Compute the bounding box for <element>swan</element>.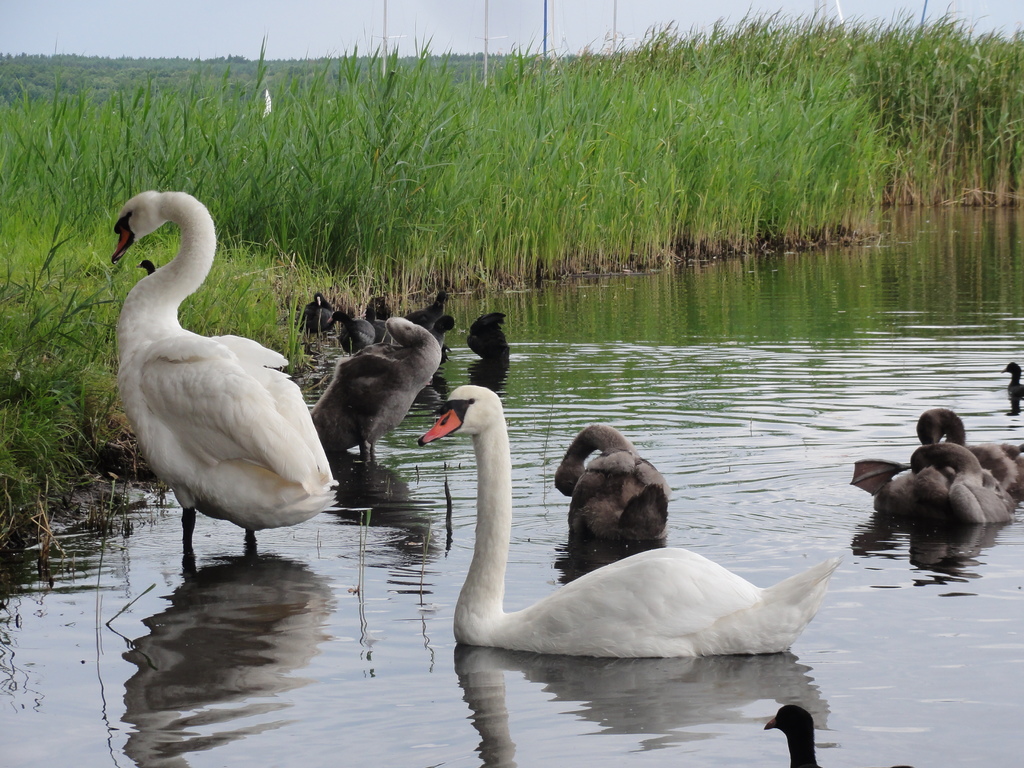
<bbox>758, 701, 916, 767</bbox>.
